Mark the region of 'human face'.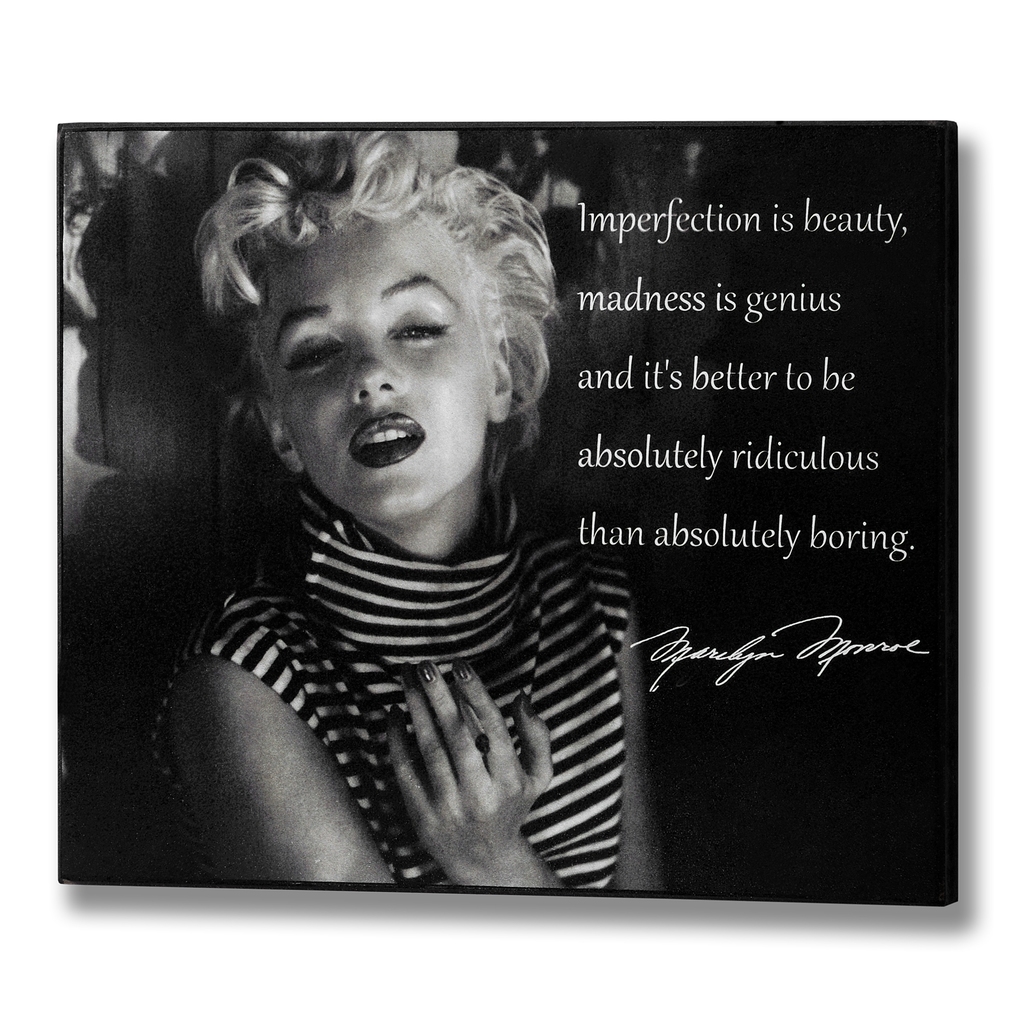
Region: 259:216:491:524.
